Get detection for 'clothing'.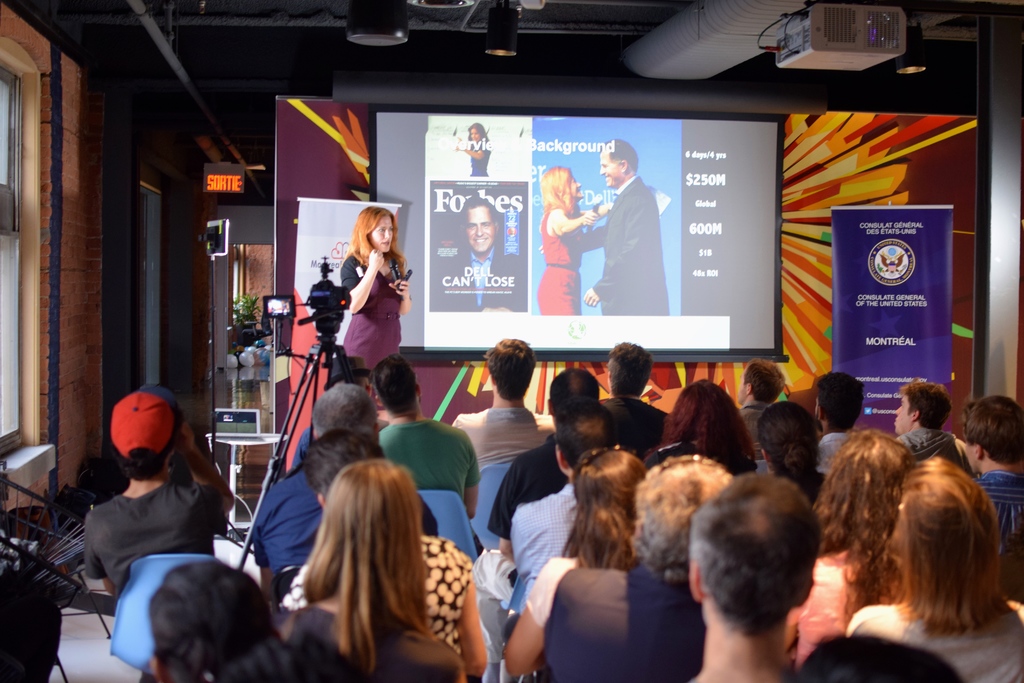
Detection: [816,430,856,472].
